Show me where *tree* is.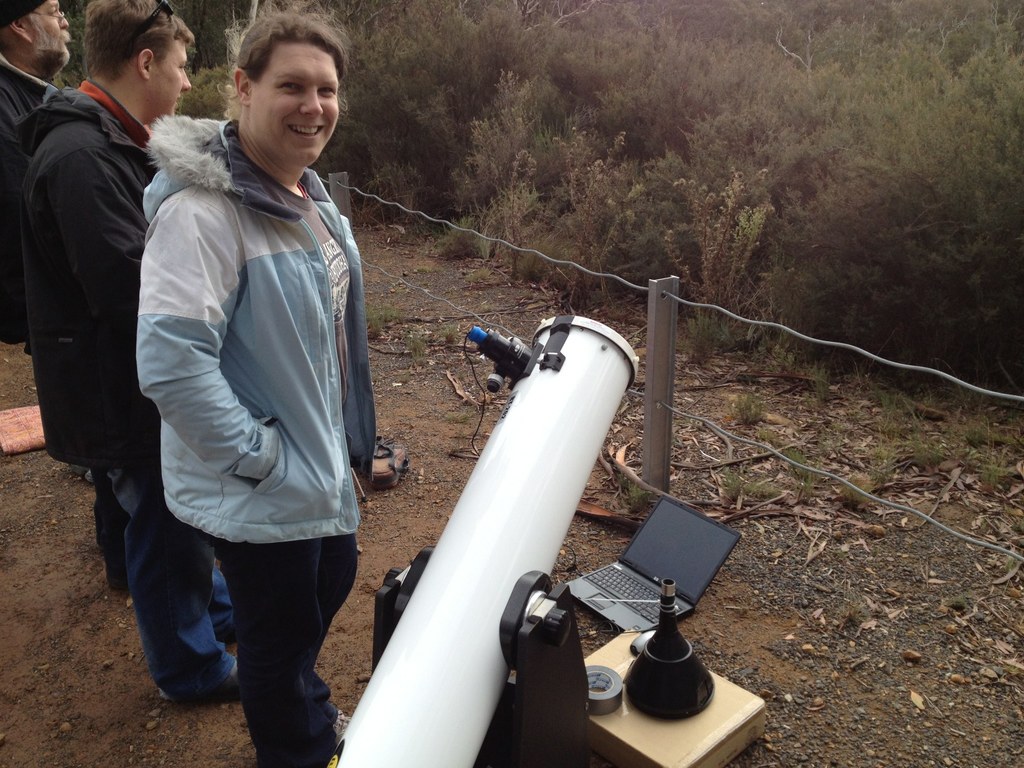
*tree* is at bbox(43, 0, 114, 93).
